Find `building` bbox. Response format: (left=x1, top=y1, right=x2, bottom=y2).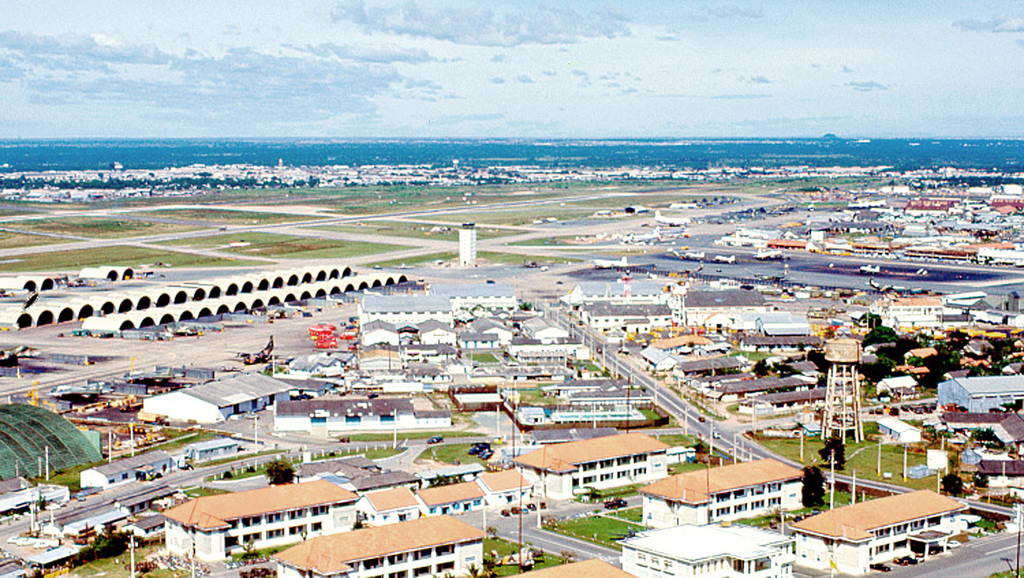
(left=275, top=509, right=495, bottom=577).
